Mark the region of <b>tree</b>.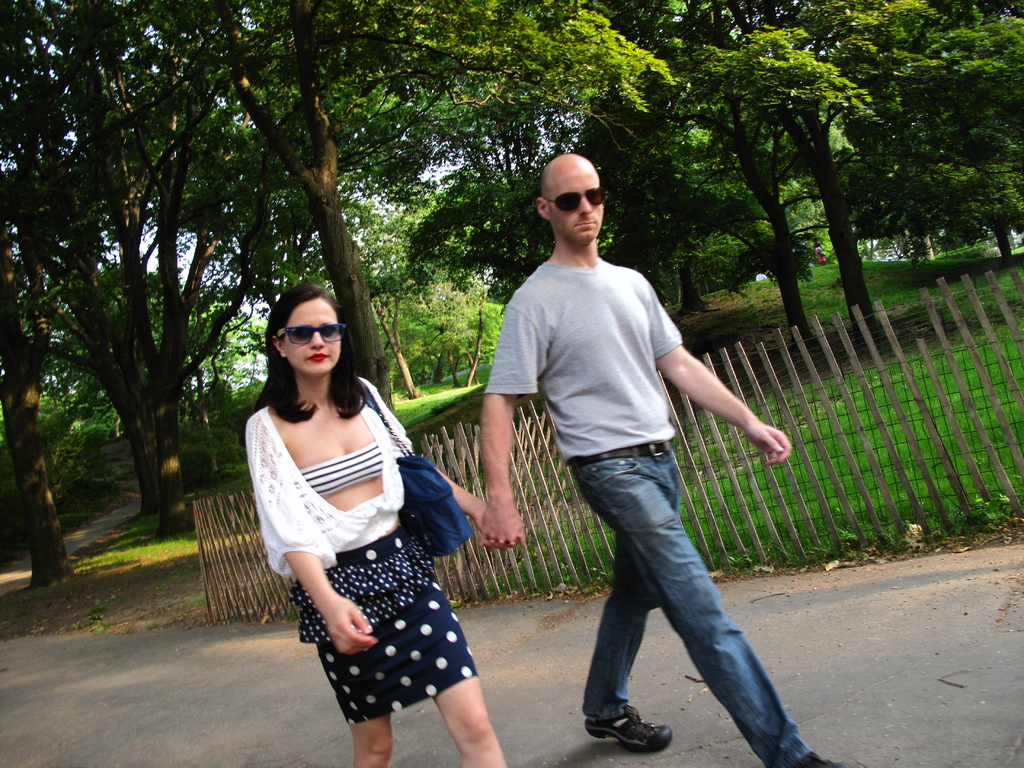
Region: x1=374, y1=284, x2=424, y2=399.
